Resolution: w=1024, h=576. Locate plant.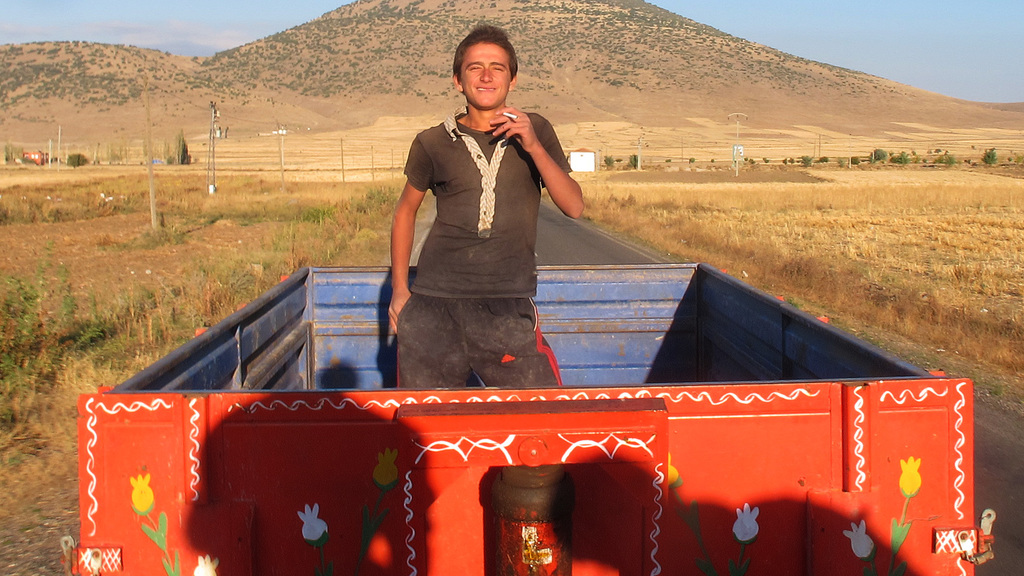
[left=20, top=502, right=45, bottom=531].
